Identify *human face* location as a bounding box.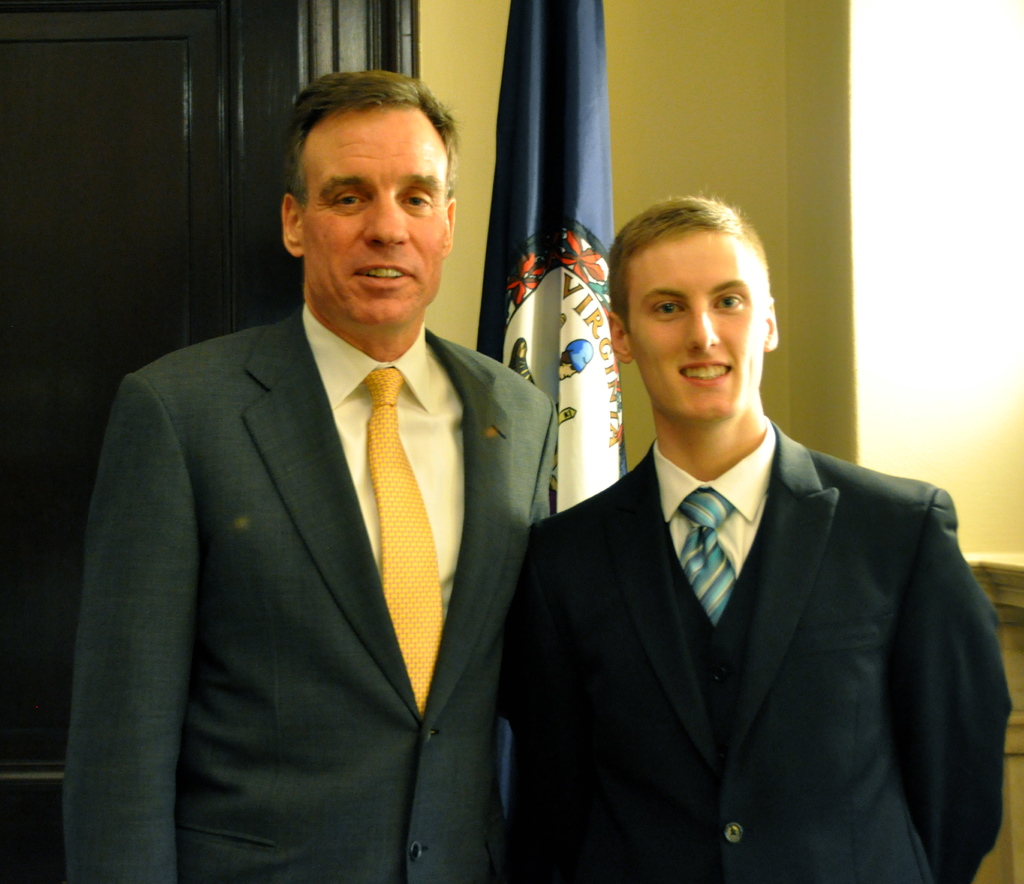
{"x1": 625, "y1": 211, "x2": 774, "y2": 422}.
